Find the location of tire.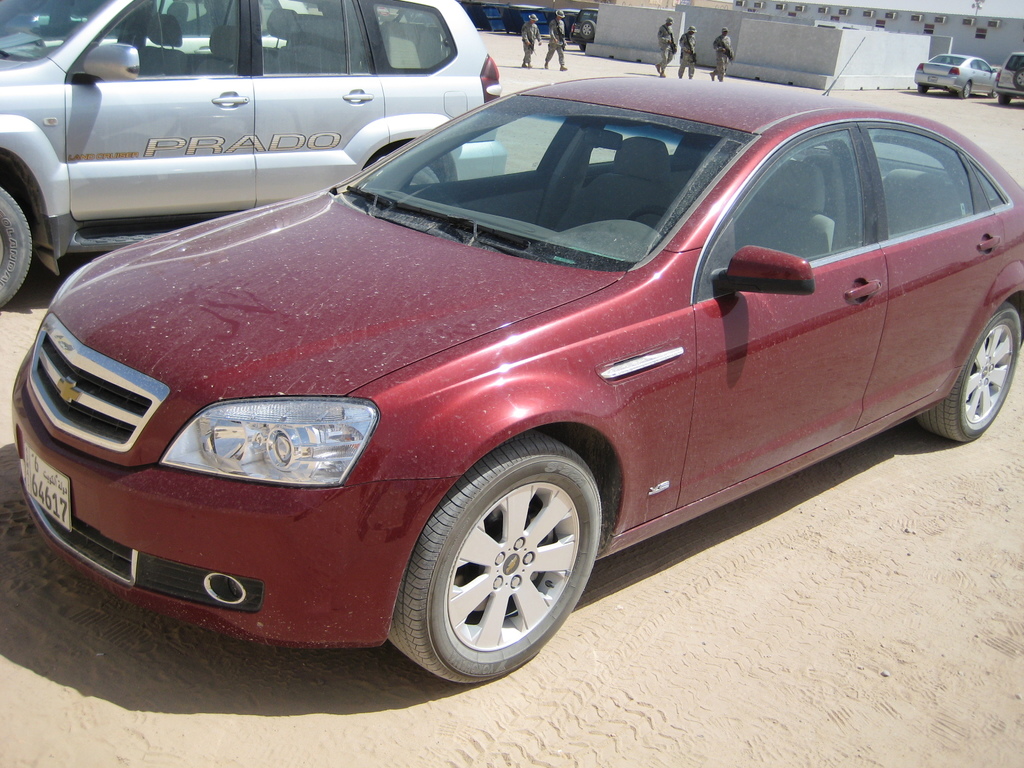
Location: 0 183 33 311.
